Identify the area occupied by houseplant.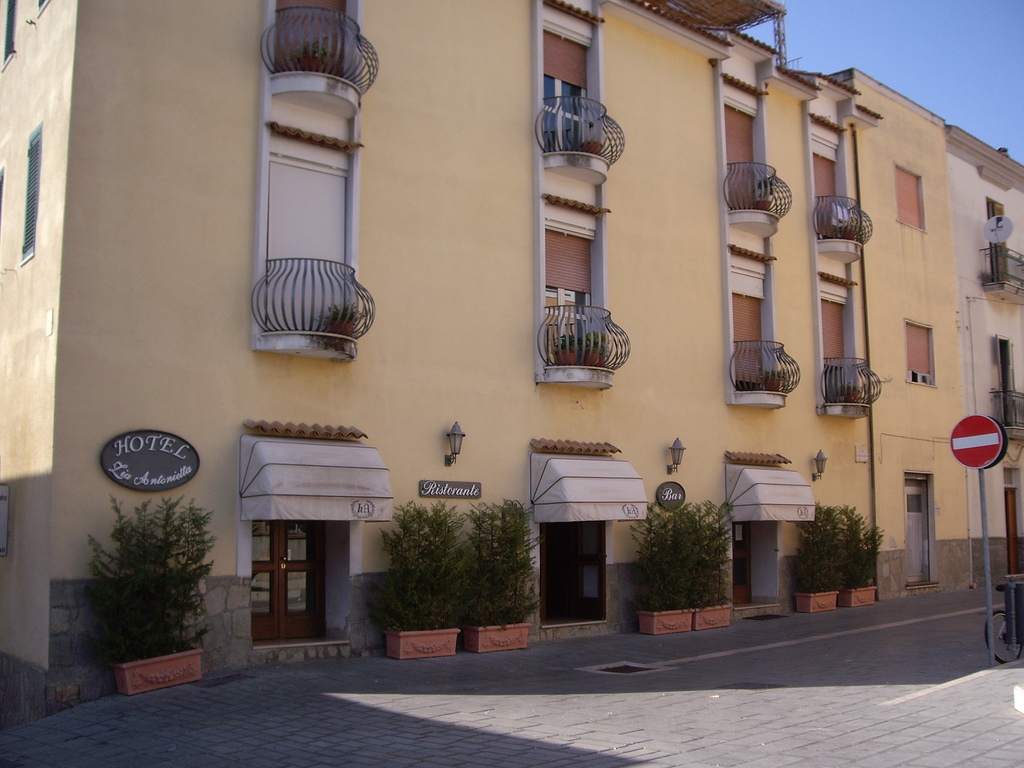
Area: <bbox>759, 363, 796, 390</bbox>.
